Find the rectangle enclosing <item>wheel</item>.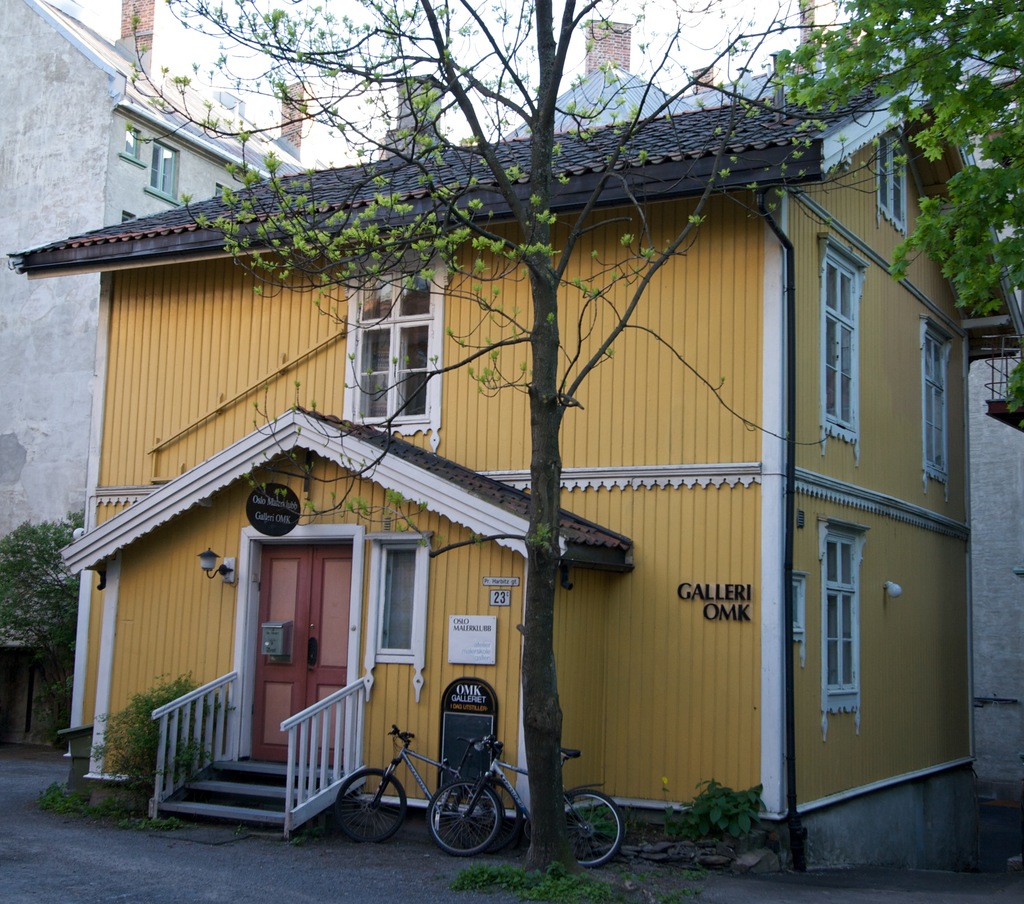
{"left": 331, "top": 765, "right": 412, "bottom": 846}.
